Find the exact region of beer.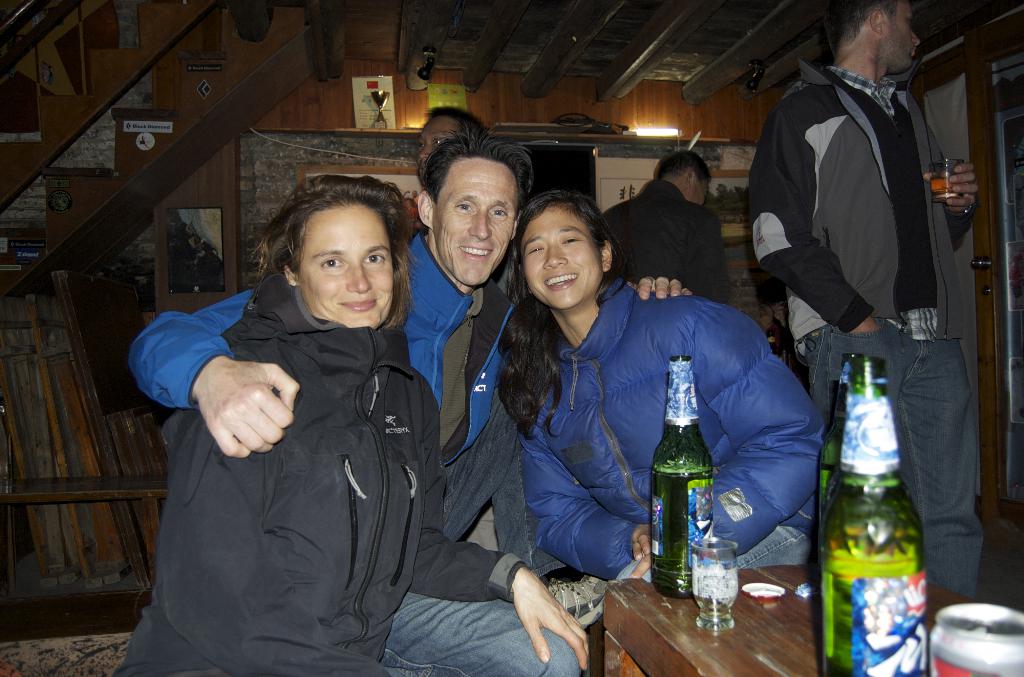
Exact region: {"x1": 806, "y1": 347, "x2": 939, "y2": 676}.
